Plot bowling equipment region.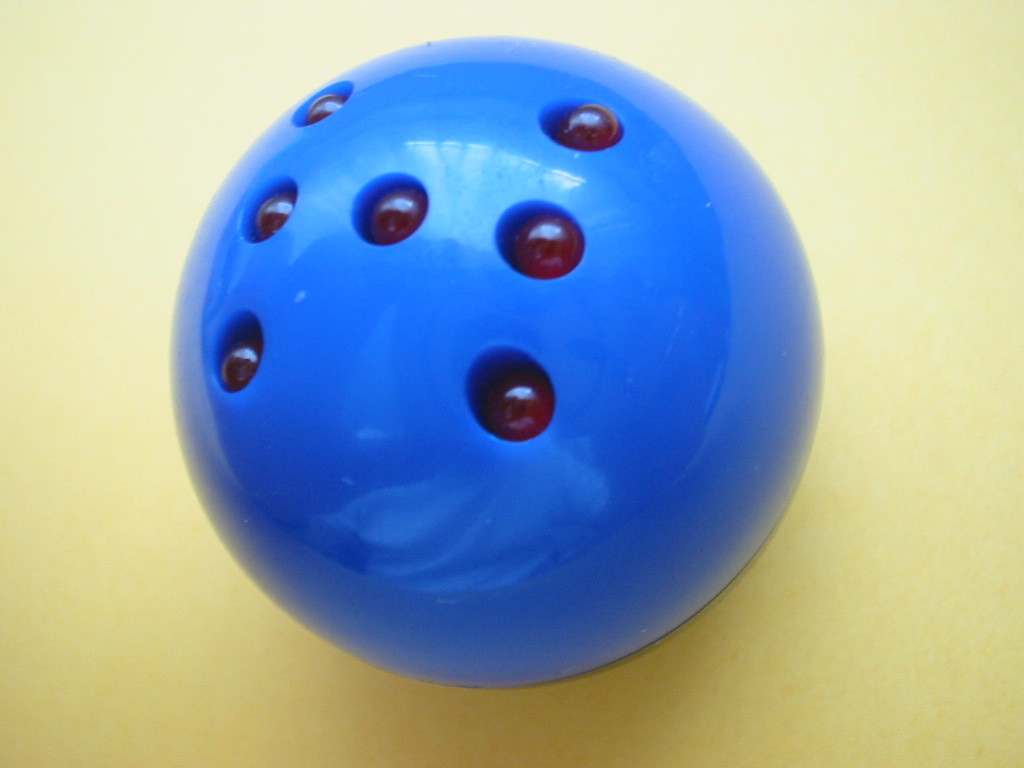
Plotted at detection(215, 29, 763, 669).
